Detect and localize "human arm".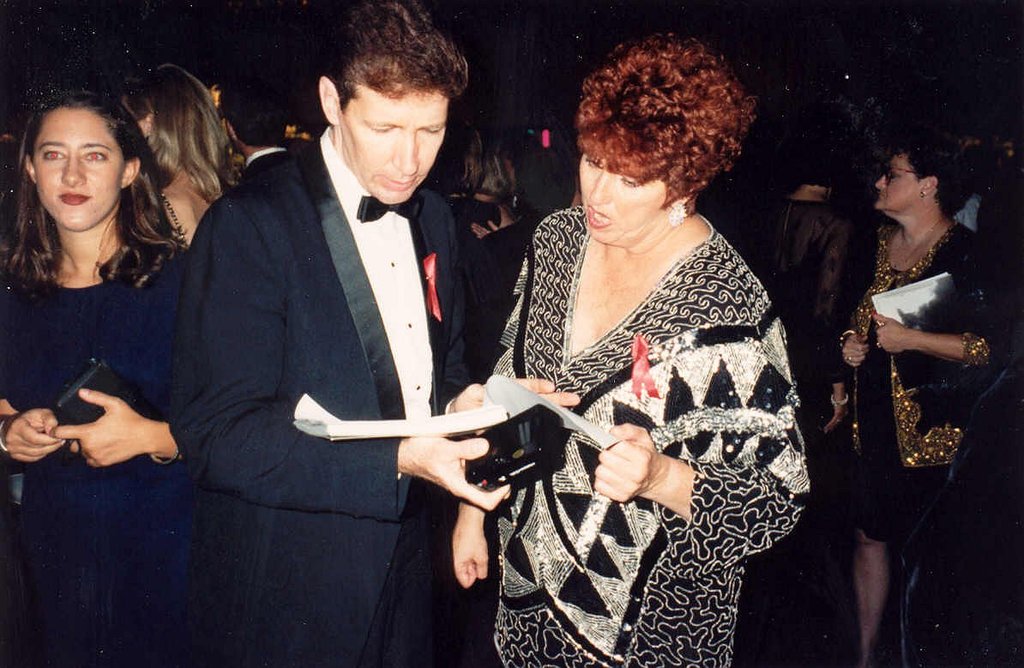
Localized at detection(820, 292, 848, 438).
